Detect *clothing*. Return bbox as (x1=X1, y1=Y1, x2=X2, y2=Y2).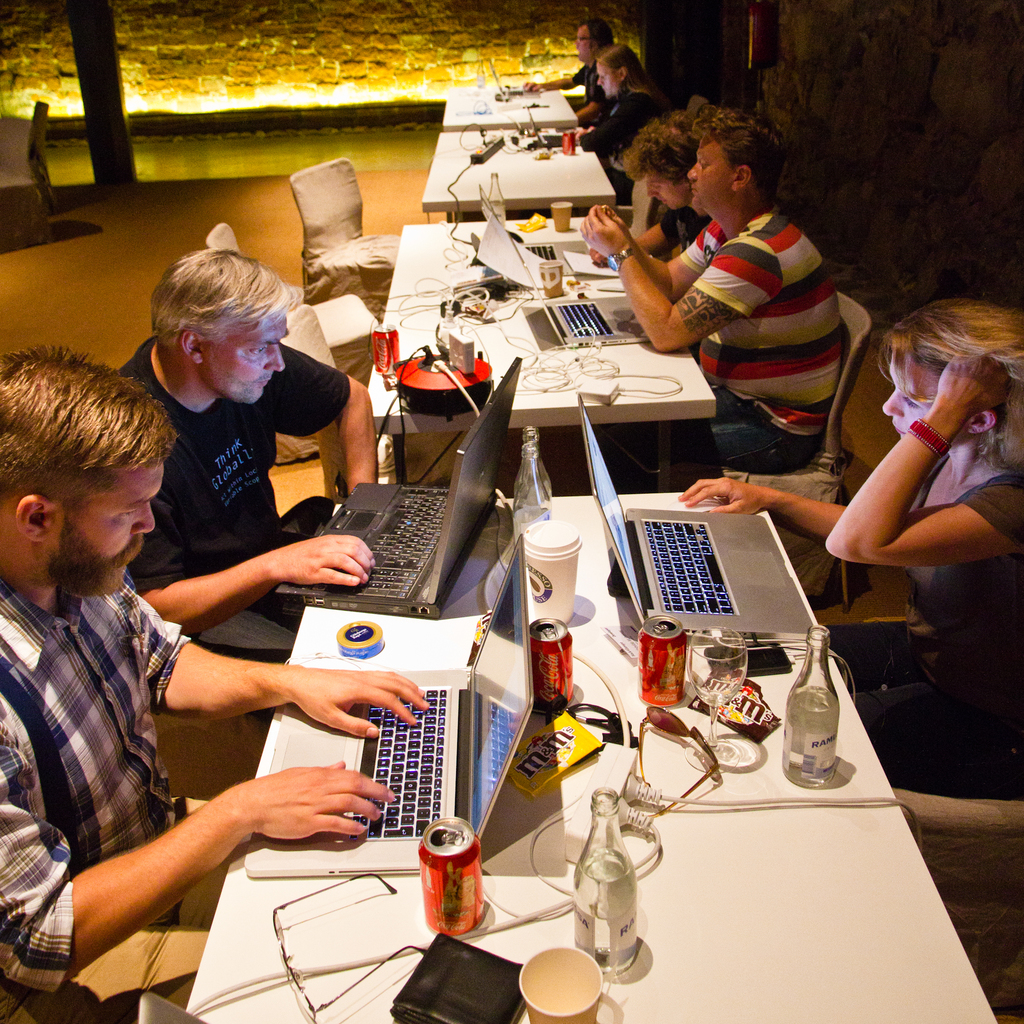
(x1=0, y1=579, x2=234, y2=1023).
